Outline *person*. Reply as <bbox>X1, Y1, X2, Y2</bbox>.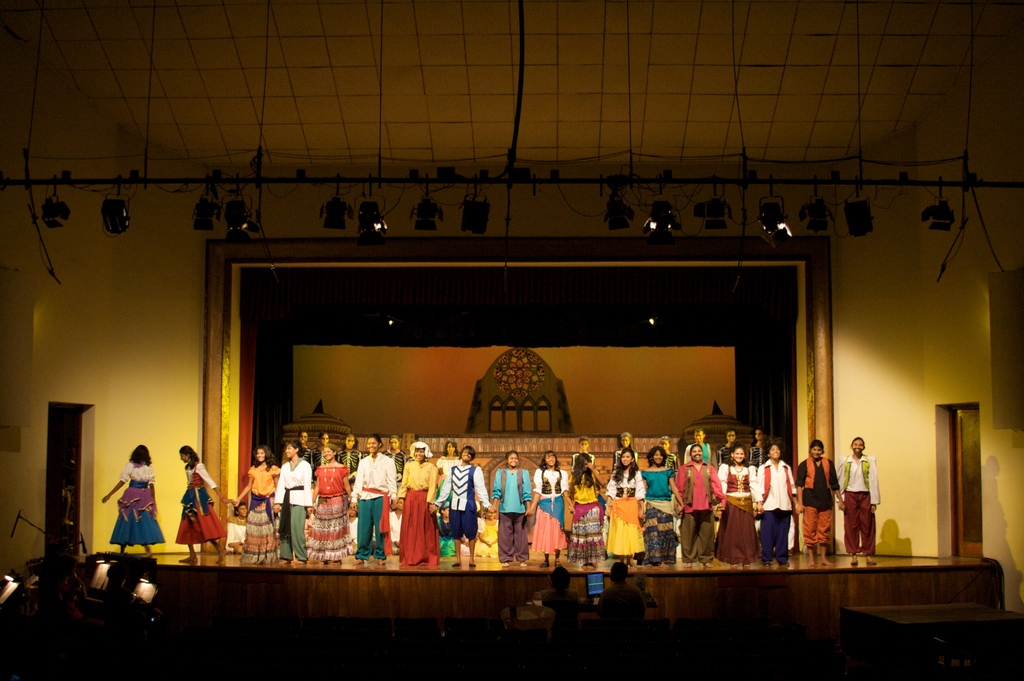
<bbox>105, 441, 163, 552</bbox>.
